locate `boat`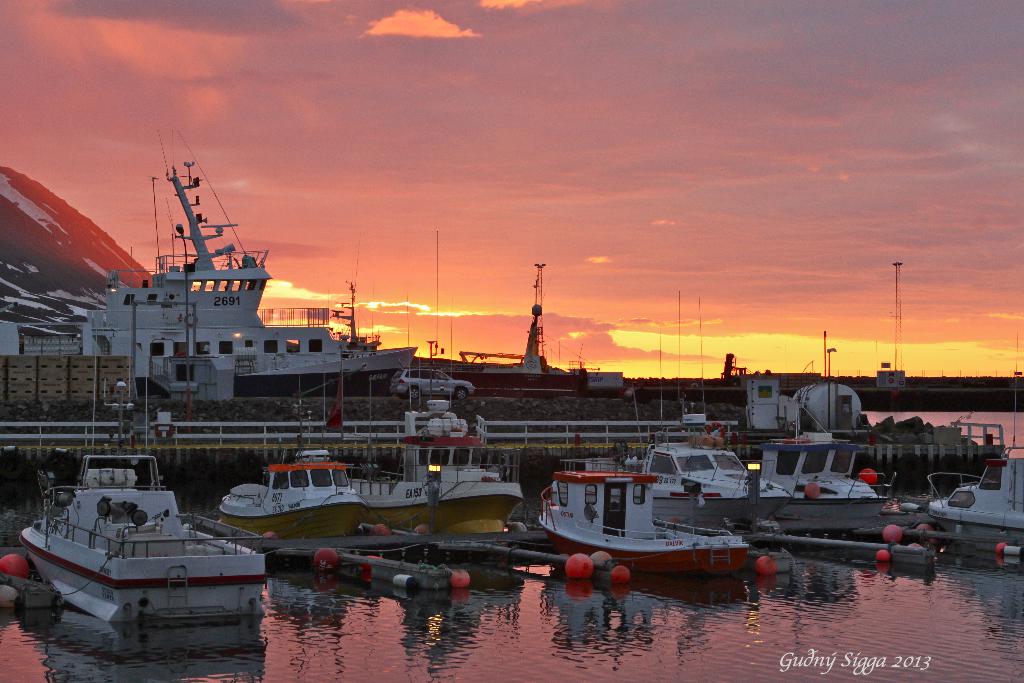
rect(6, 427, 275, 643)
